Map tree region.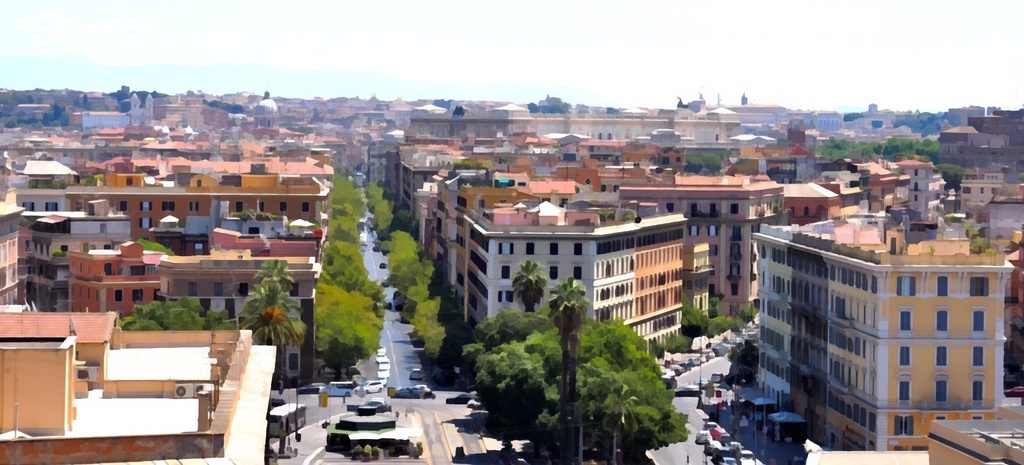
Mapped to 552,278,588,413.
